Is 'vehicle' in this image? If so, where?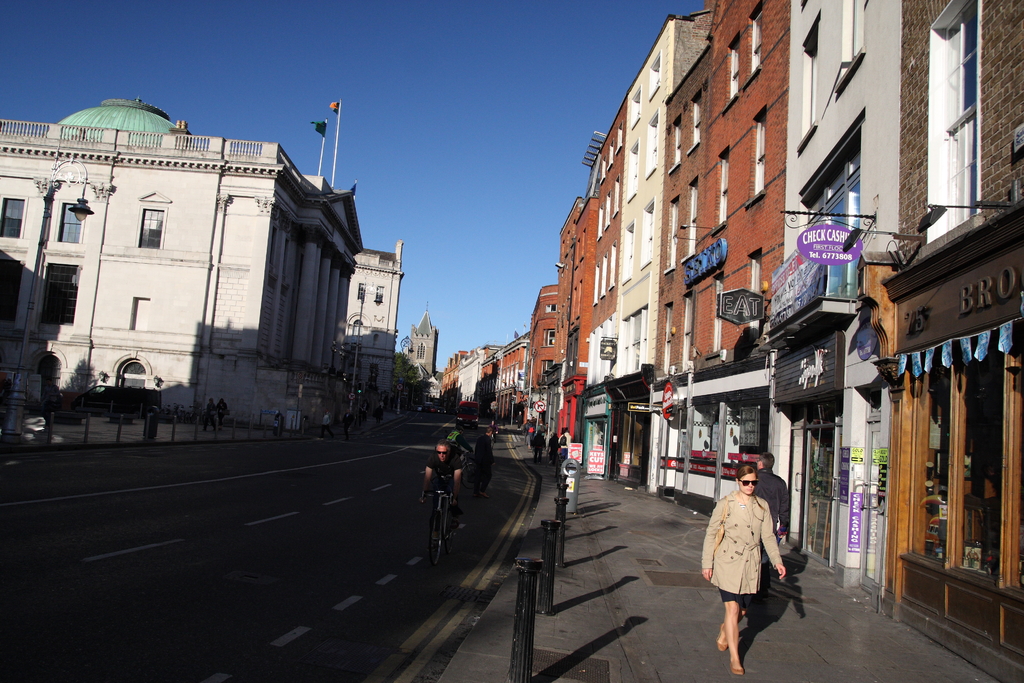
Yes, at 420 488 457 568.
